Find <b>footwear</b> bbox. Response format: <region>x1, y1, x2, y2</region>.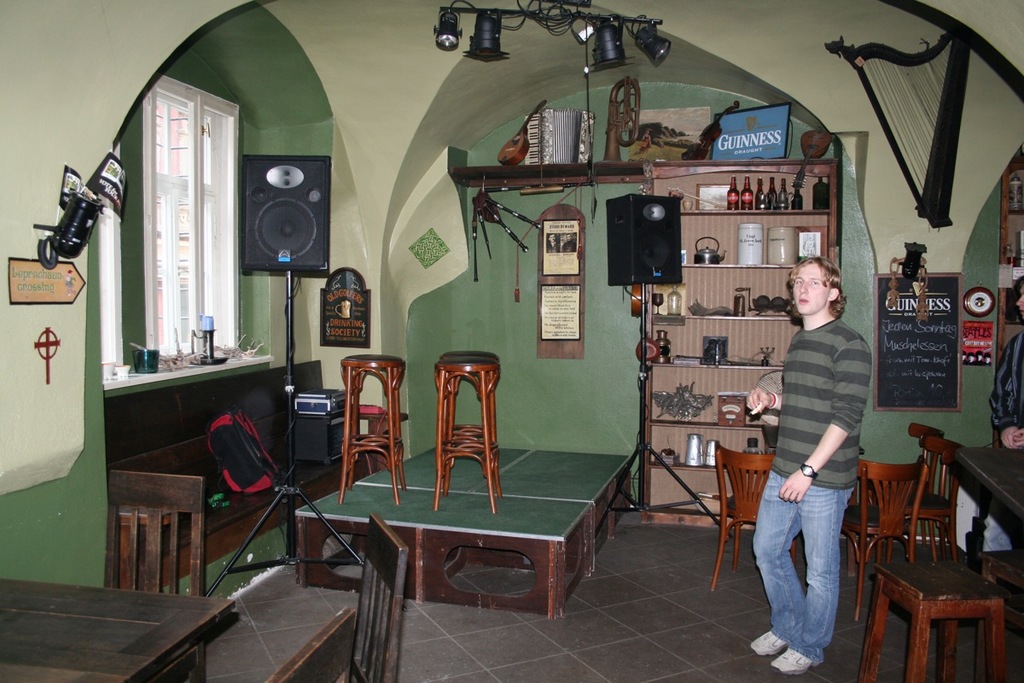
<region>767, 648, 813, 679</region>.
